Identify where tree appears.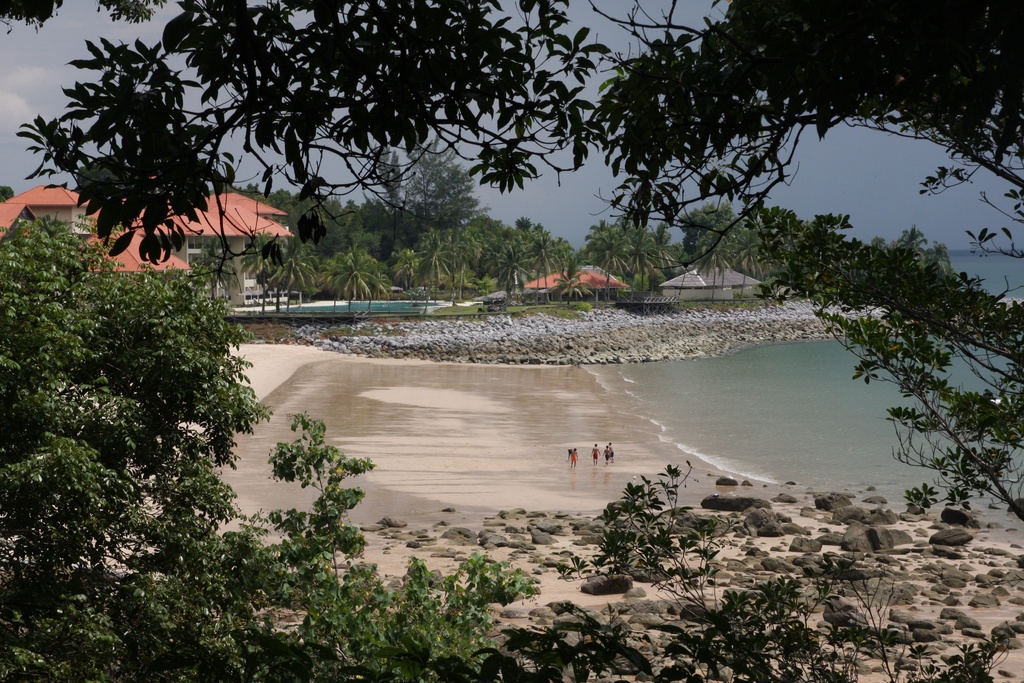
Appears at [left=613, top=224, right=649, bottom=297].
